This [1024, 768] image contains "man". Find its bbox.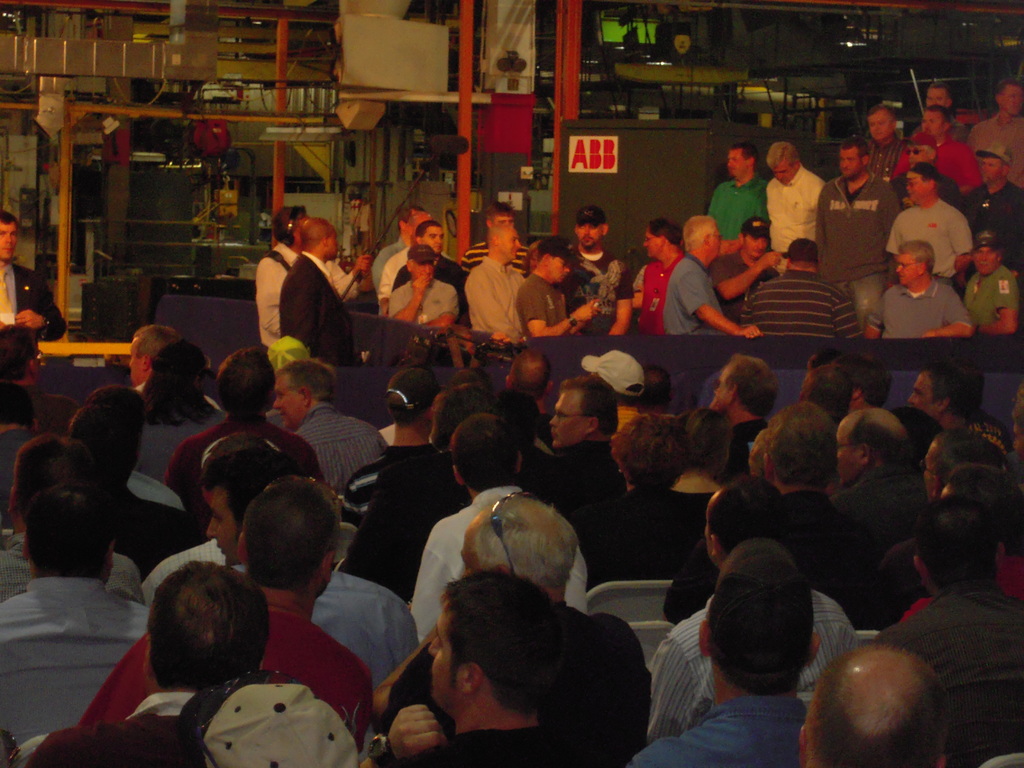
bbox=(464, 199, 532, 274).
